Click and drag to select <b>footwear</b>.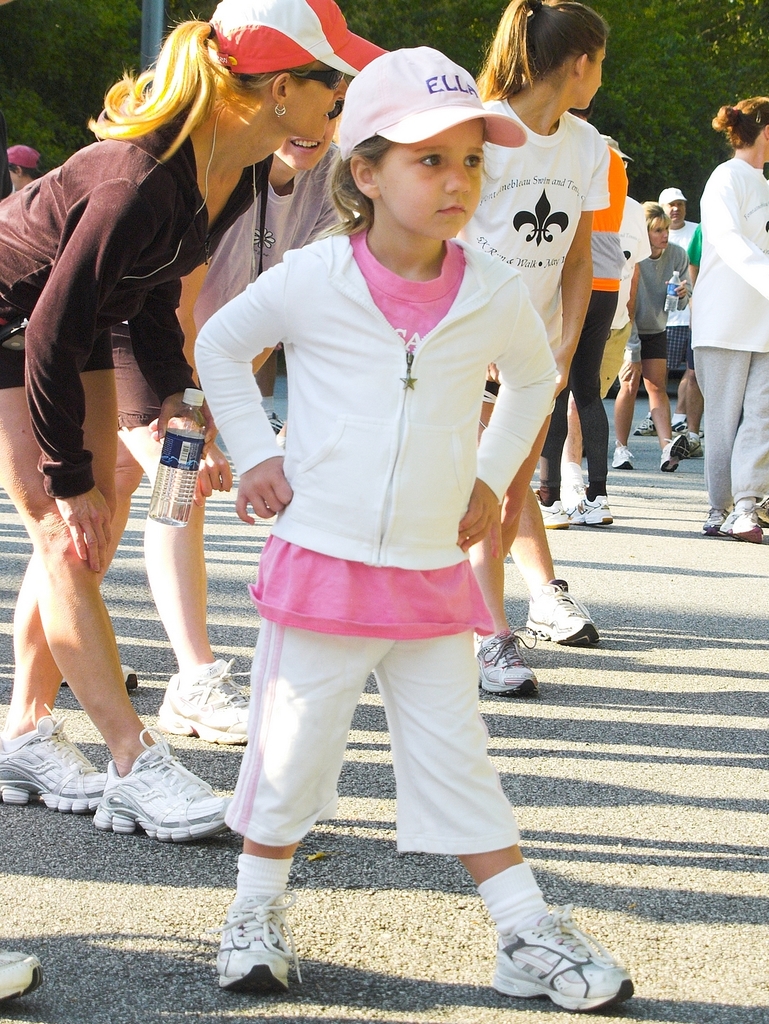
Selection: box(474, 624, 549, 698).
